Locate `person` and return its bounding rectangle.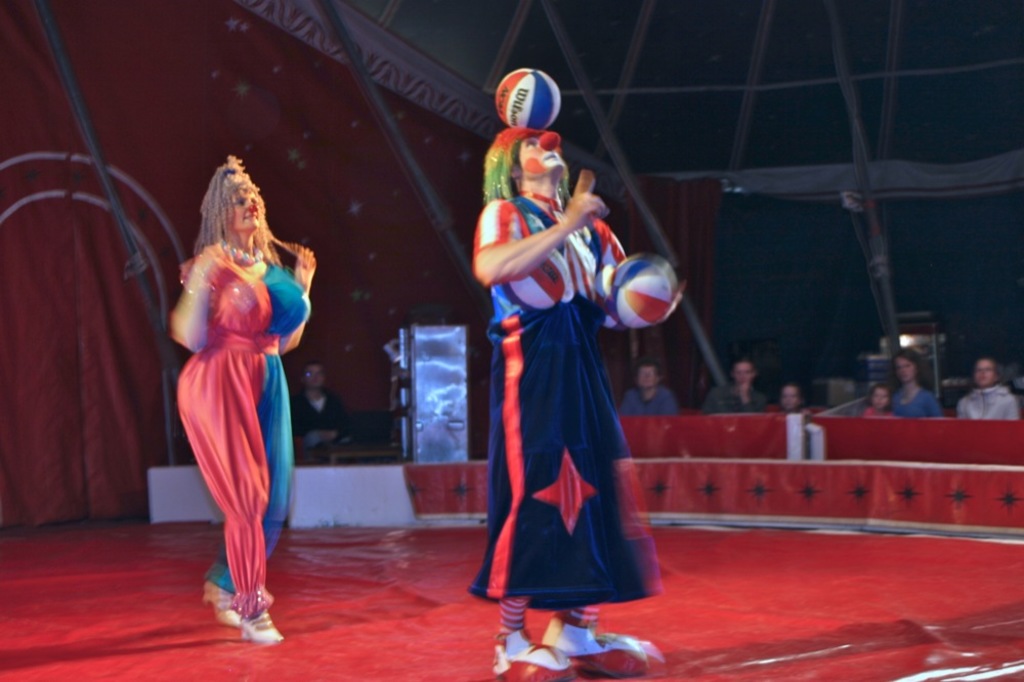
<region>953, 358, 1023, 428</region>.
